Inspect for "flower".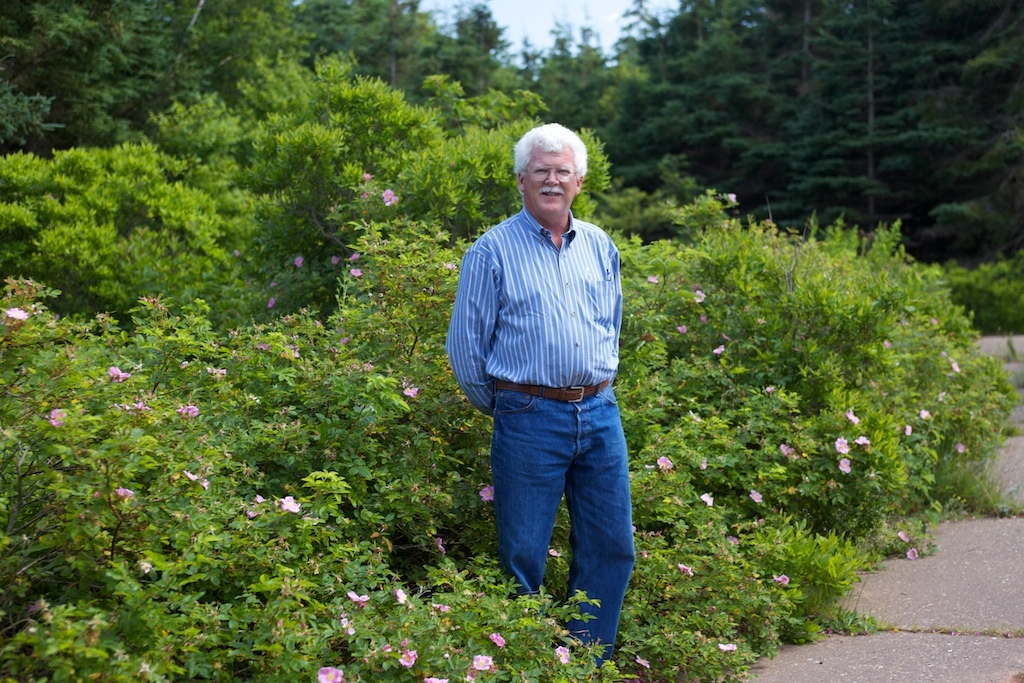
Inspection: box=[291, 254, 305, 270].
